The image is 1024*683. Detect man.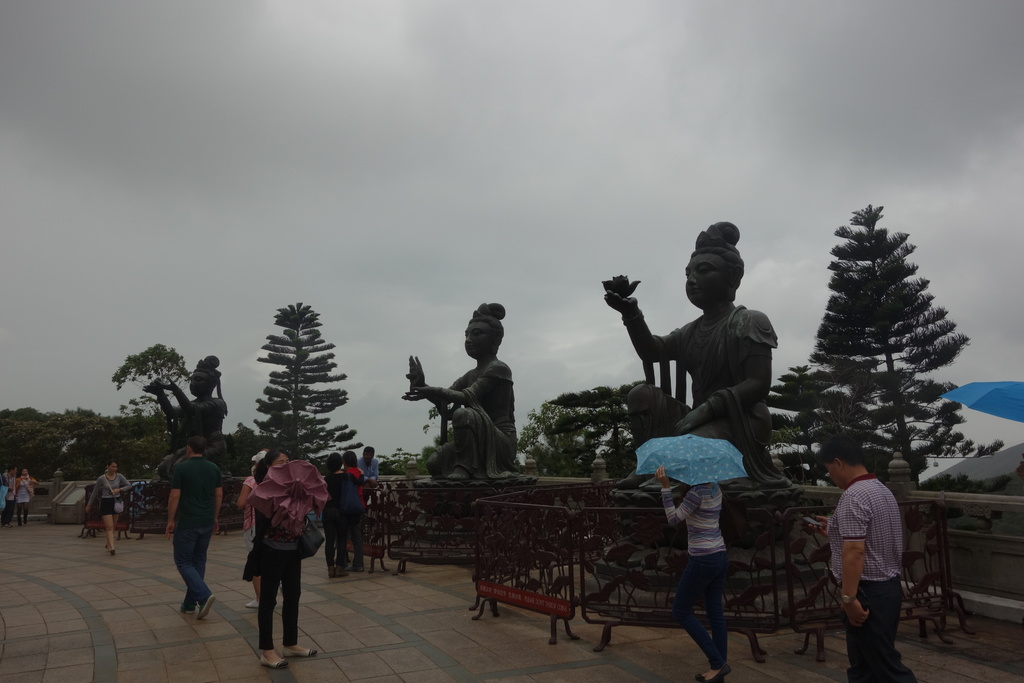
Detection: {"left": 605, "top": 219, "right": 782, "bottom": 494}.
